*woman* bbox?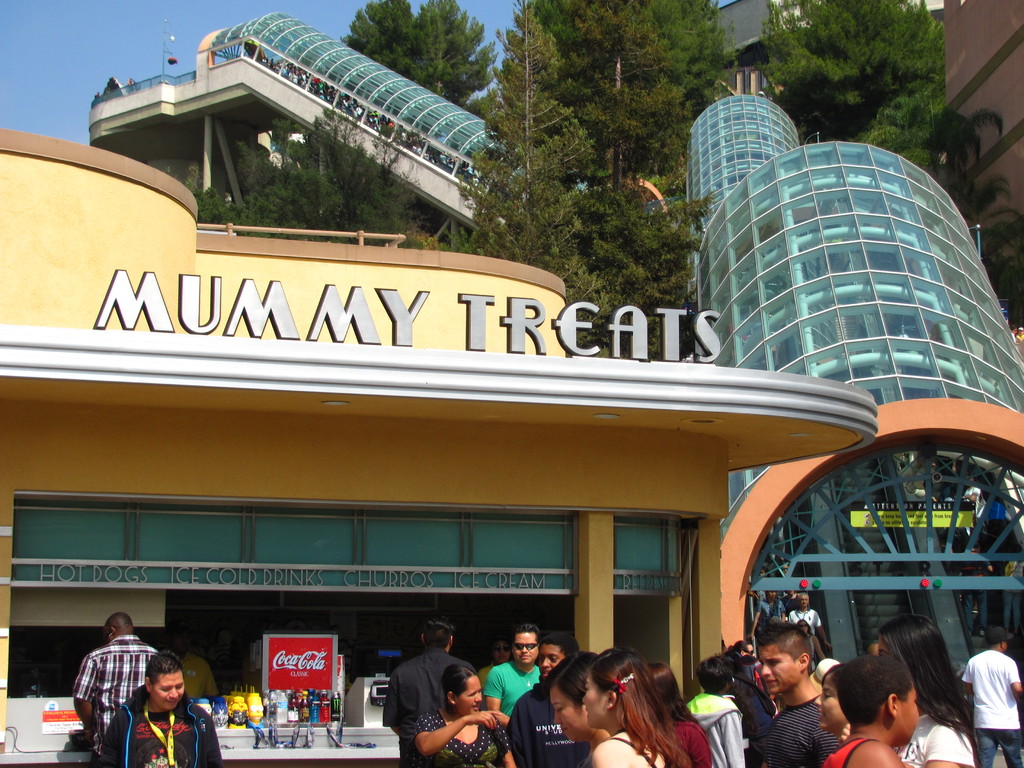
bbox(874, 614, 977, 767)
